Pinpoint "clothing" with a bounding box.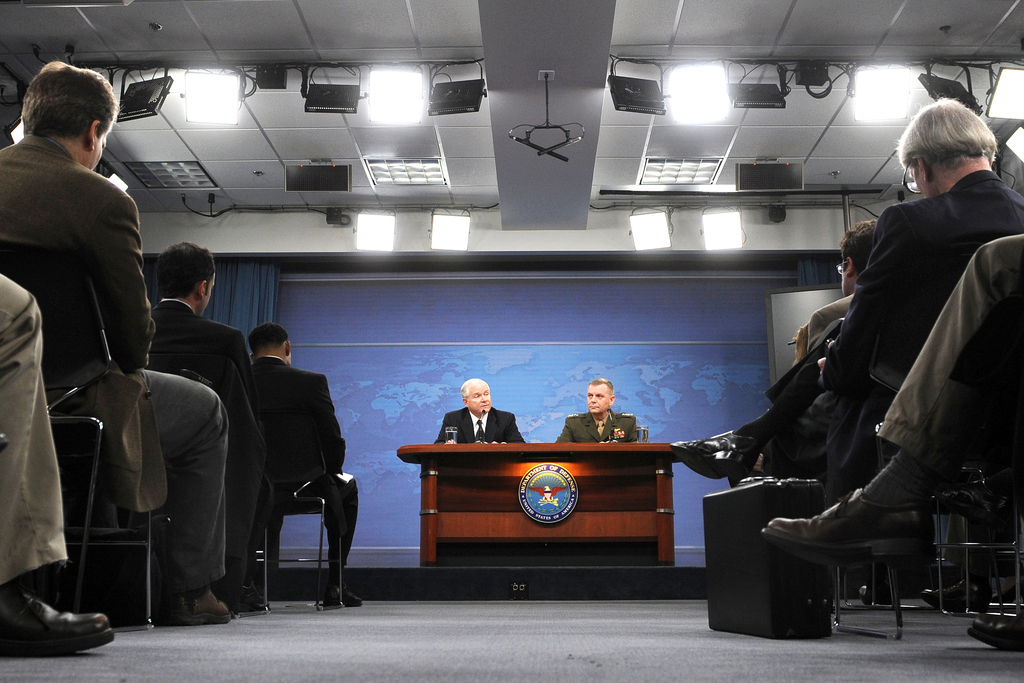
0 273 68 602.
